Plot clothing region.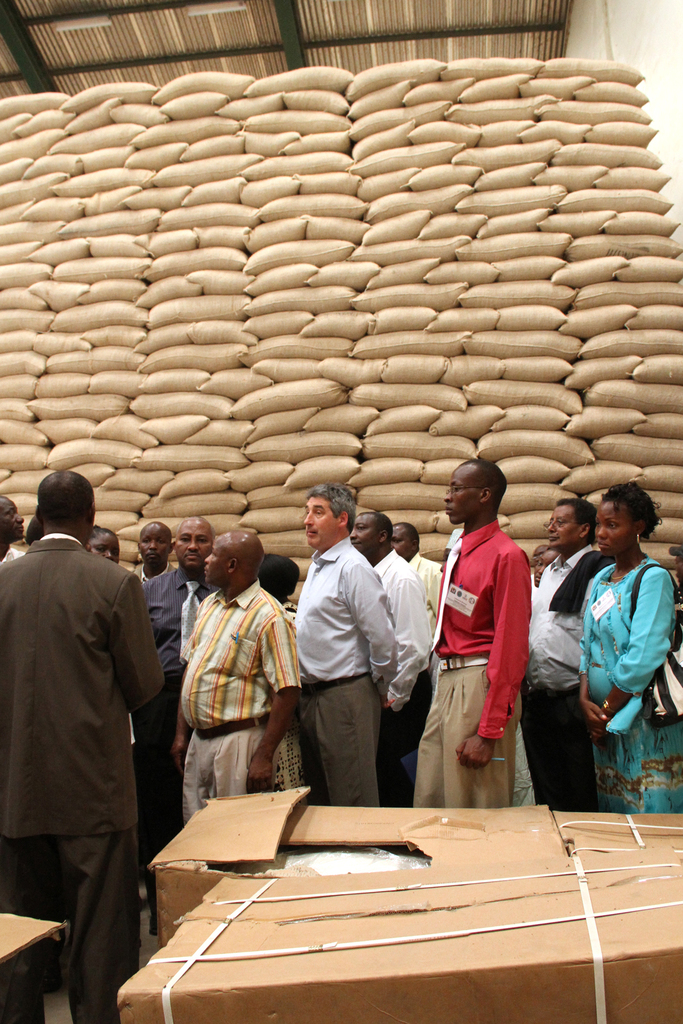
Plotted at pyautogui.locateOnScreen(170, 579, 296, 827).
